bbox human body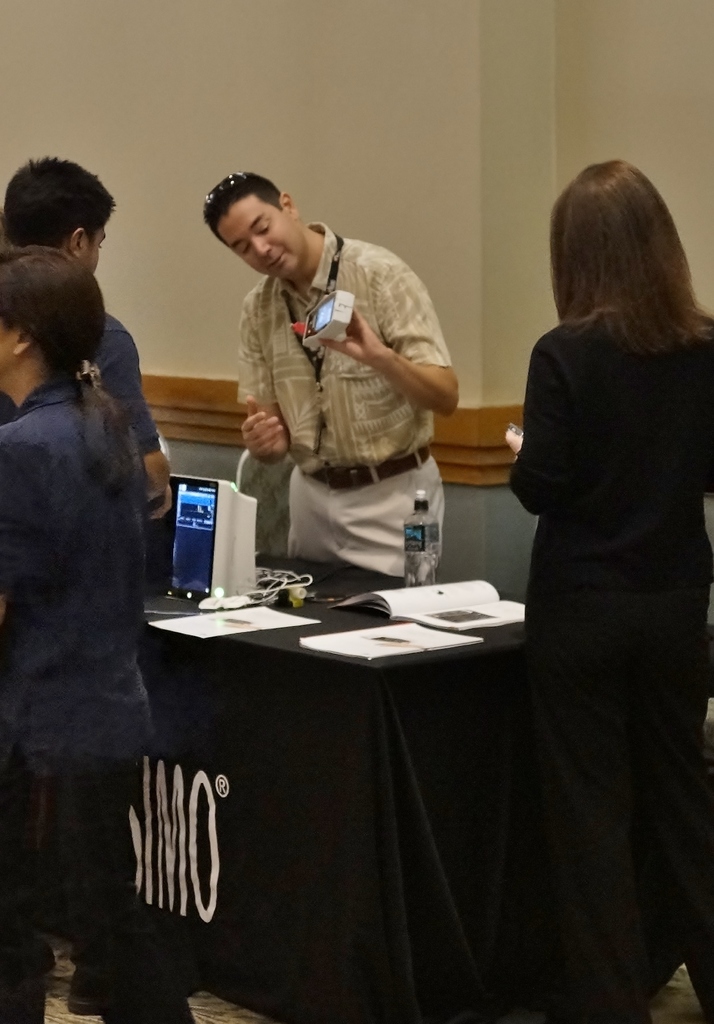
x1=491 y1=155 x2=699 y2=988
